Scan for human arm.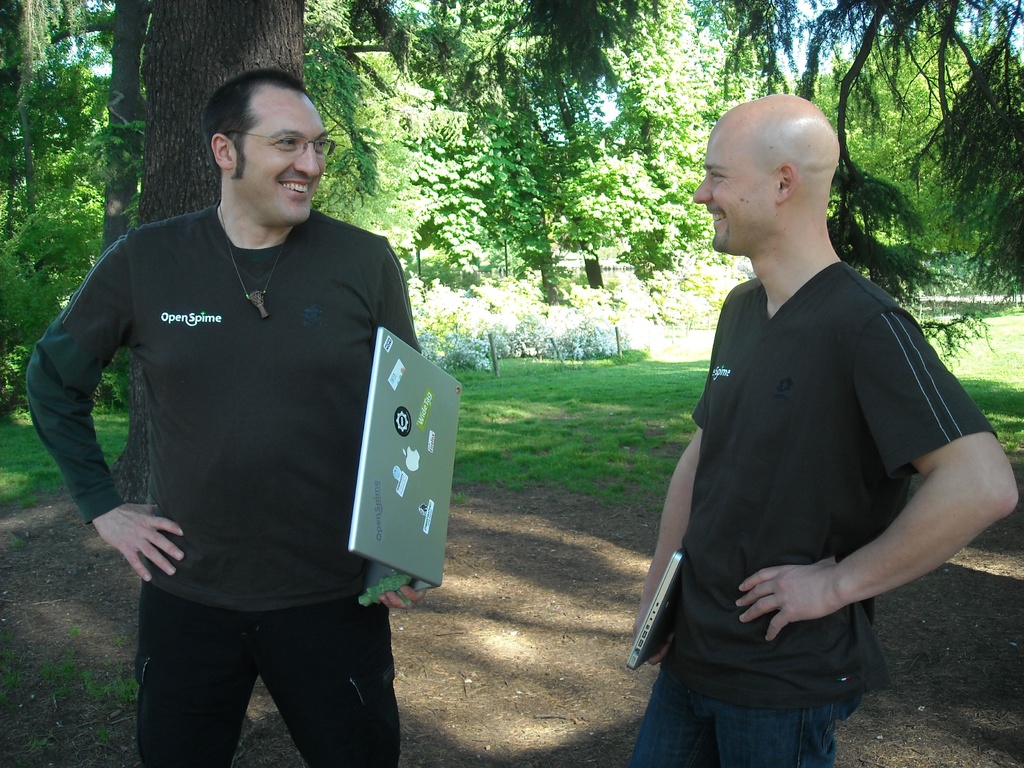
Scan result: (left=38, top=276, right=145, bottom=573).
